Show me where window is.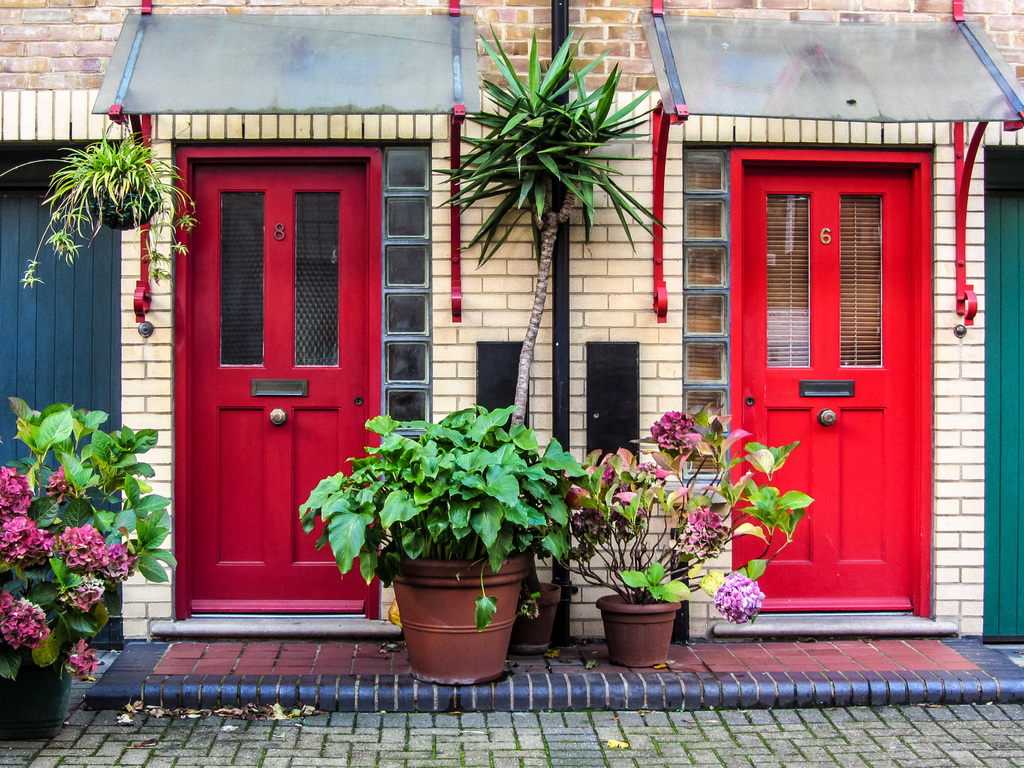
window is at [x1=681, y1=144, x2=731, y2=477].
